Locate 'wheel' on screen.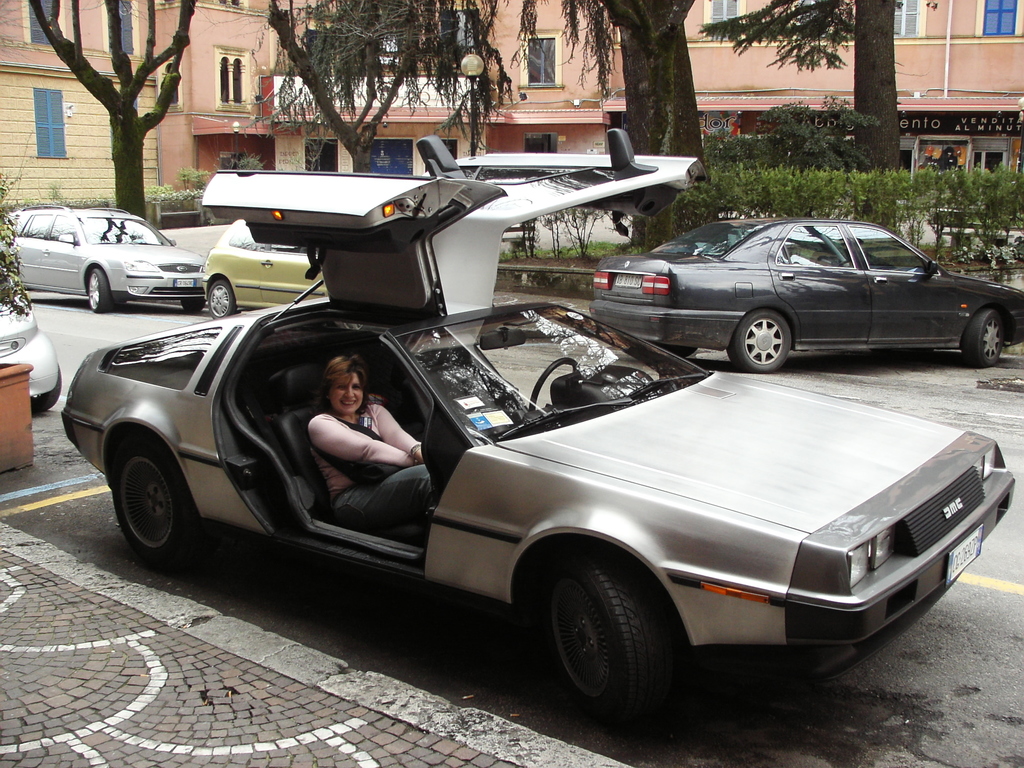
On screen at <bbox>113, 442, 198, 574</bbox>.
